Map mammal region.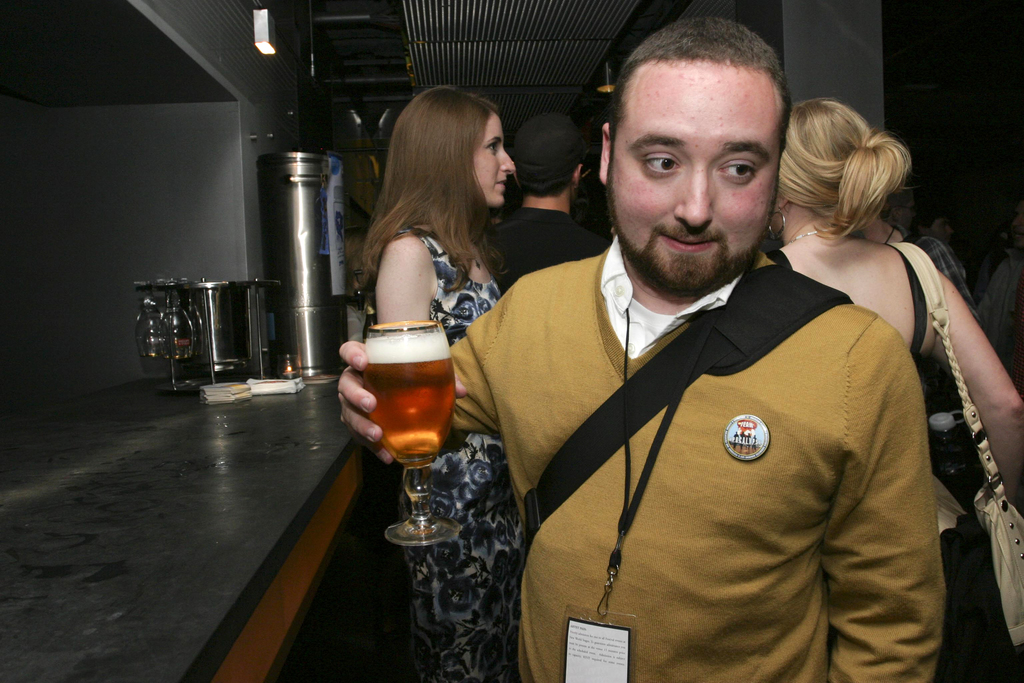
Mapped to 769/96/1023/682.
